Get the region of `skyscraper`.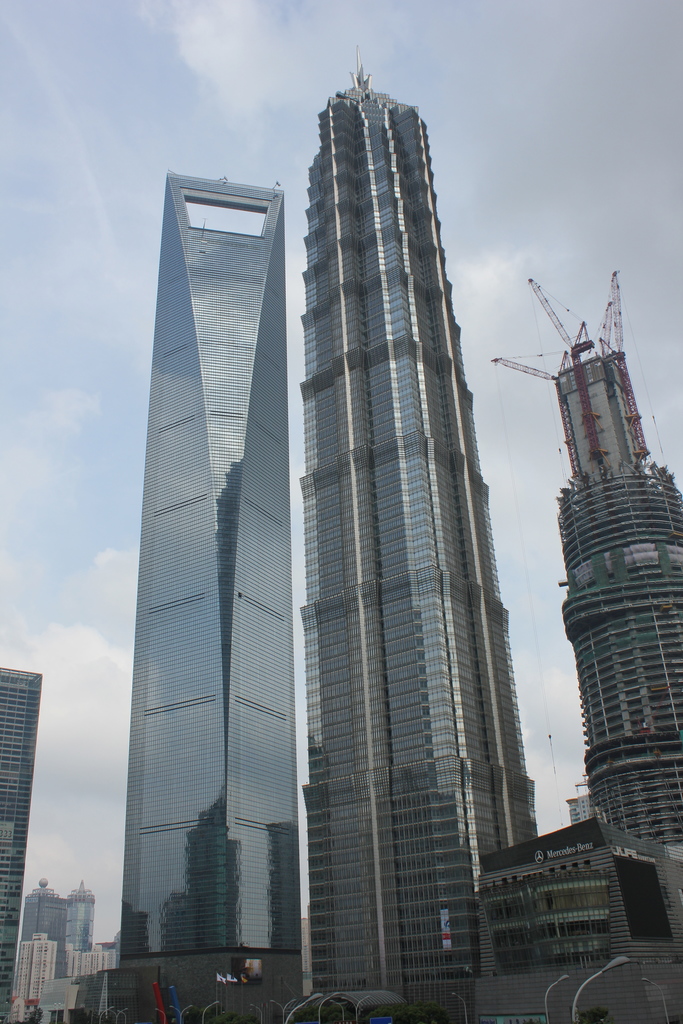
x1=0 y1=666 x2=45 y2=1018.
